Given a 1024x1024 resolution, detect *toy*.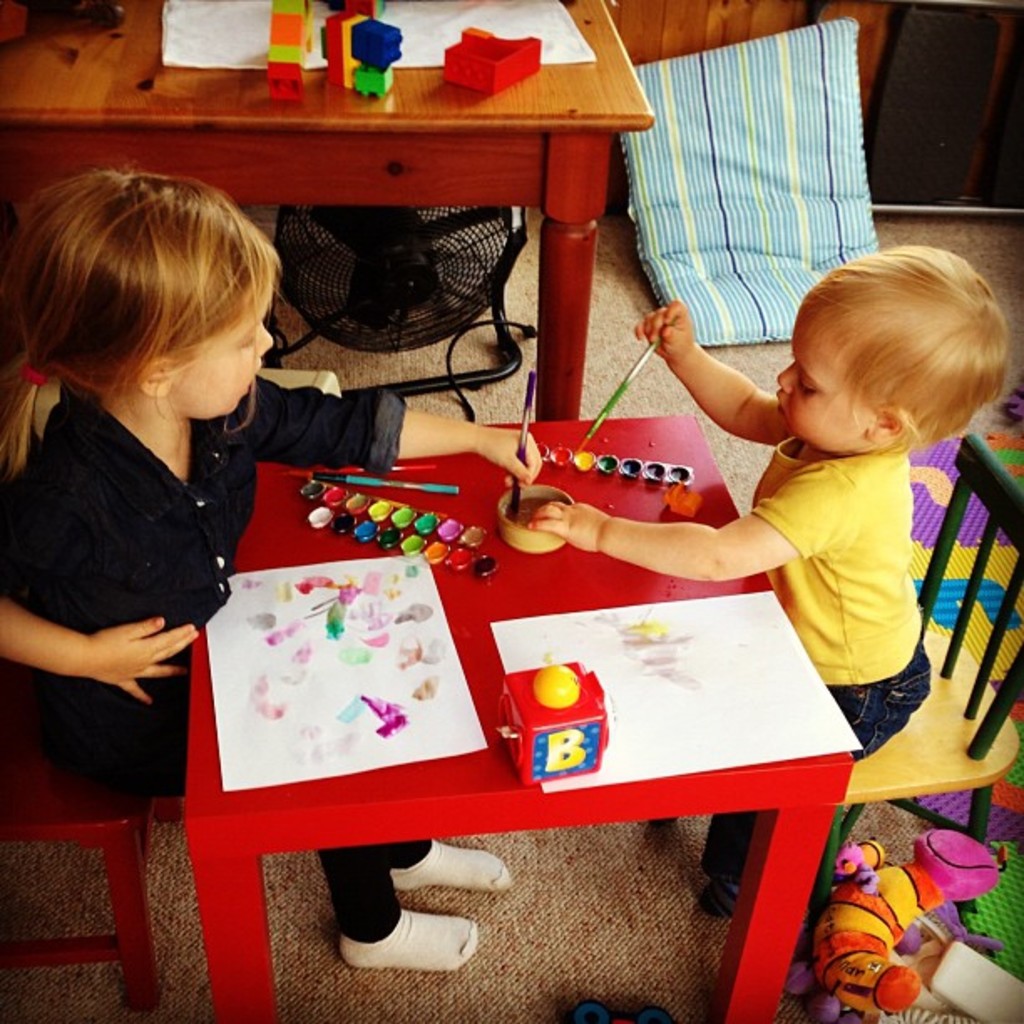
crop(515, 666, 634, 803).
